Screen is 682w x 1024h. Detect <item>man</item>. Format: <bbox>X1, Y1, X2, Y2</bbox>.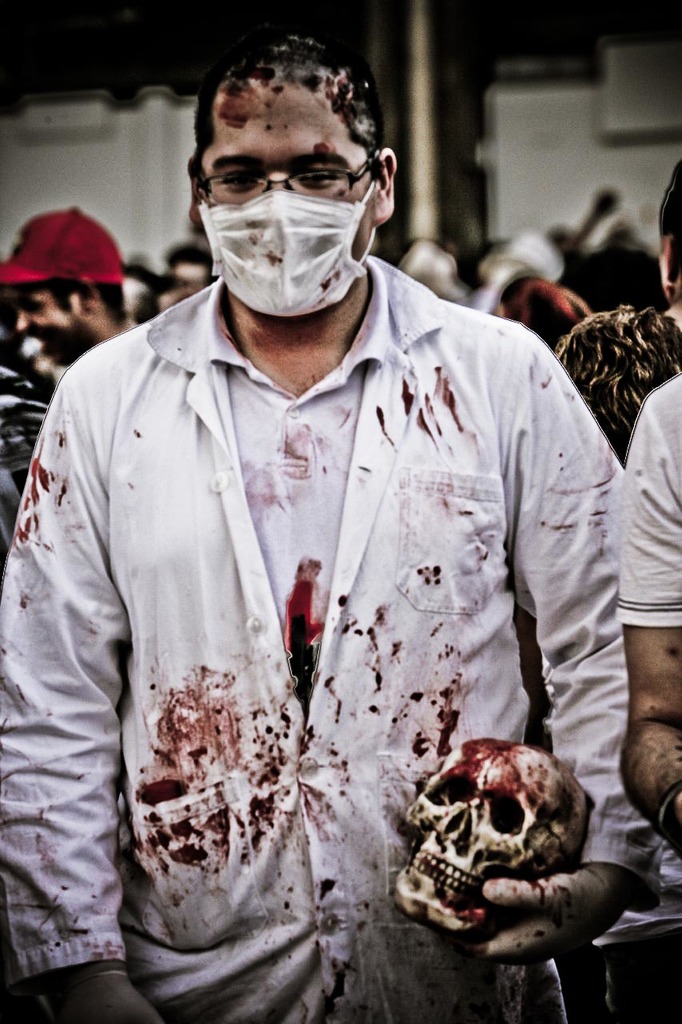
<bbox>625, 376, 681, 873</bbox>.
